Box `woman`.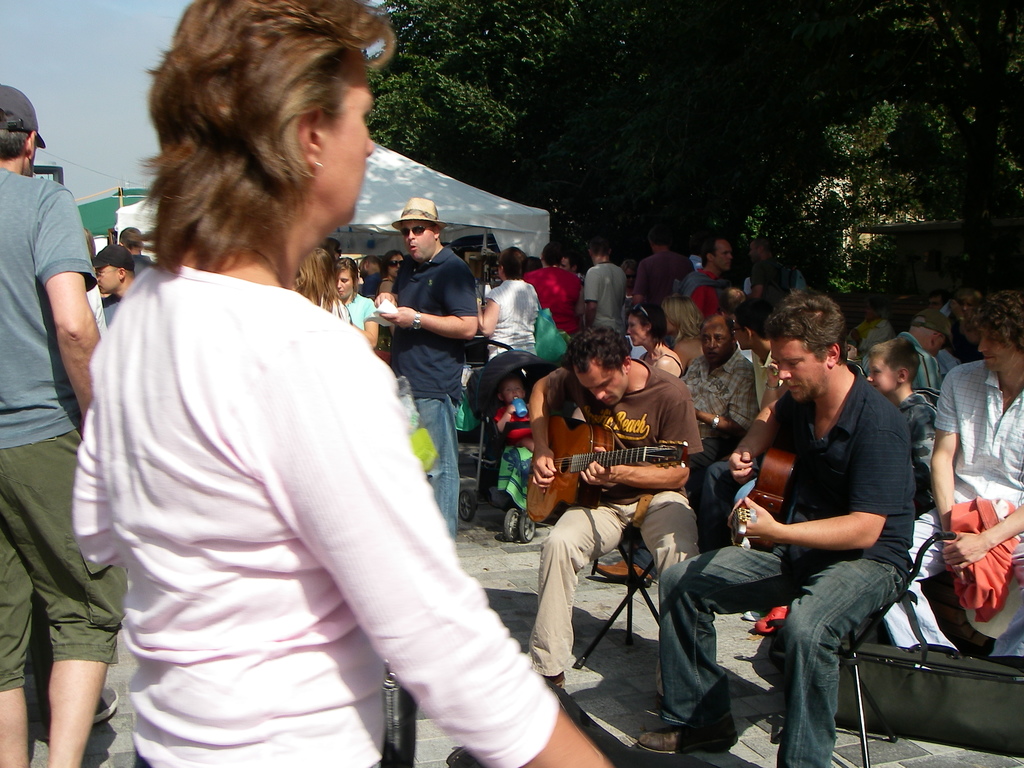
(left=70, top=0, right=617, bottom=767).
